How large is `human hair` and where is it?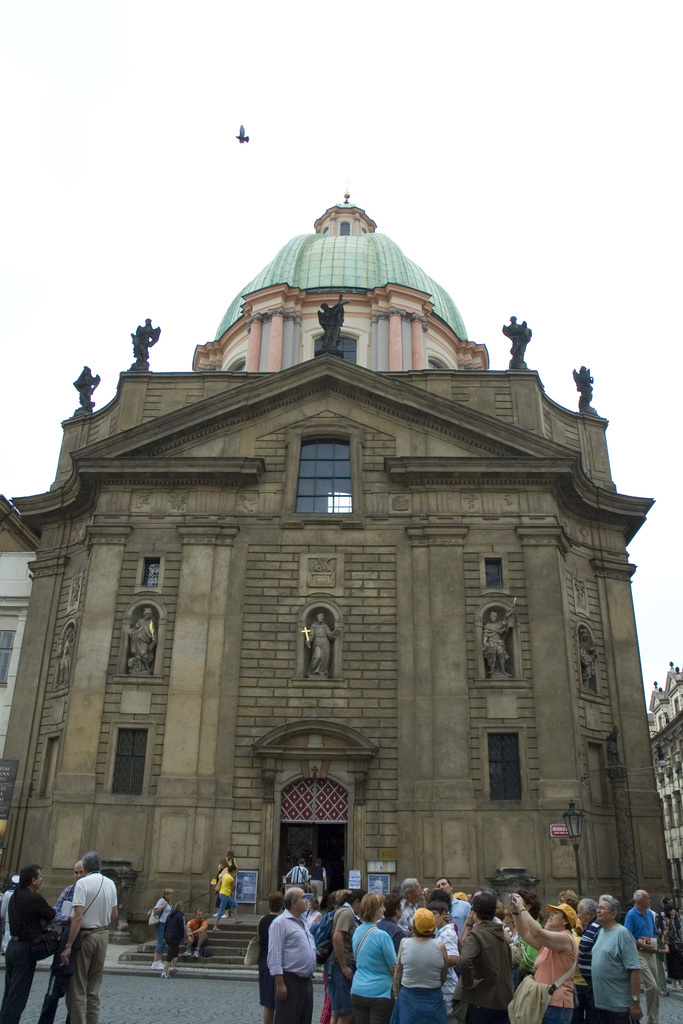
Bounding box: 297:857:304:866.
